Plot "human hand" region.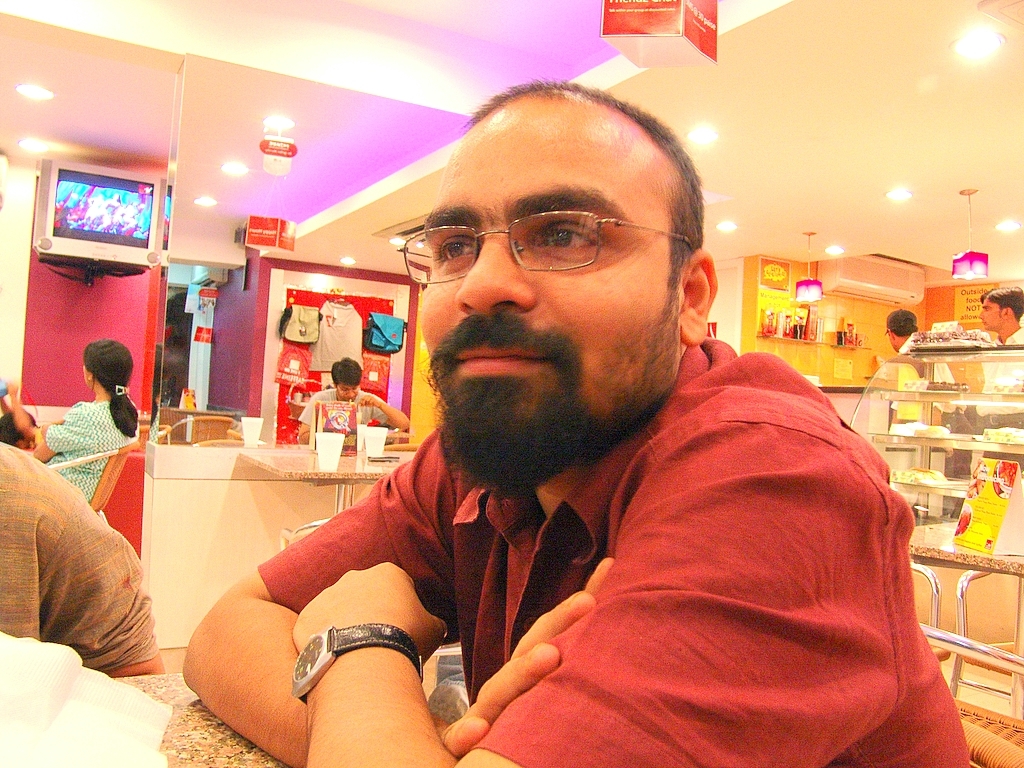
Plotted at <bbox>357, 389, 384, 411</bbox>.
